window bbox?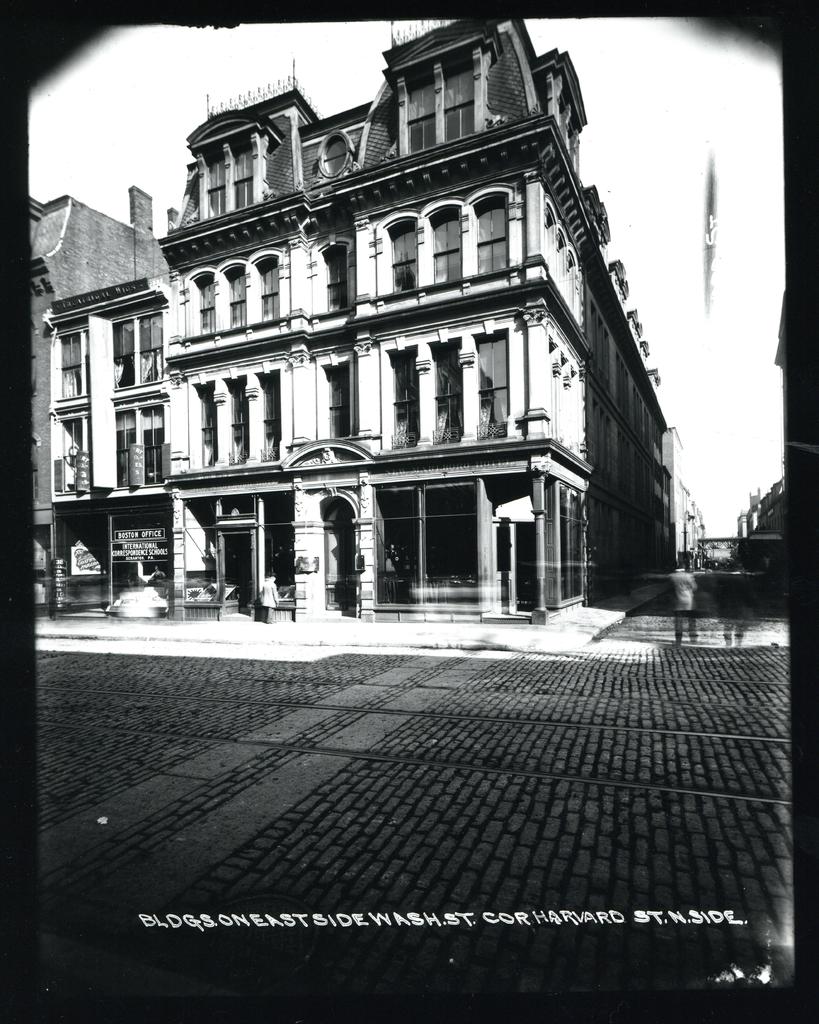
[x1=203, y1=148, x2=232, y2=214]
